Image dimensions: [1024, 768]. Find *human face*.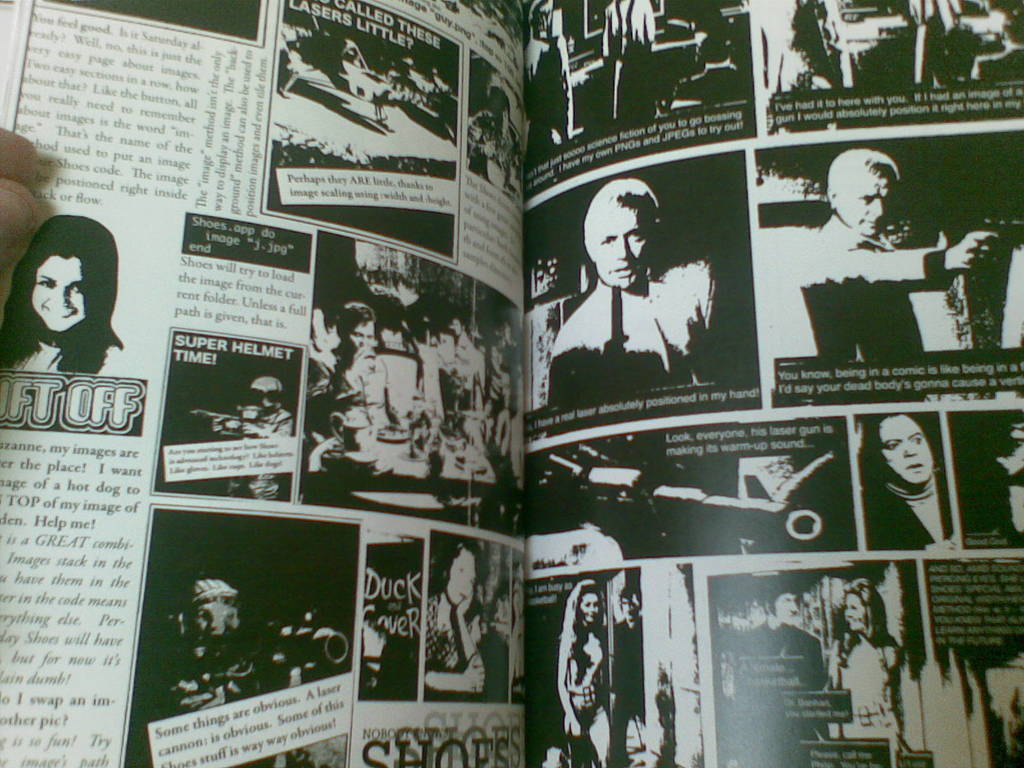
(465, 558, 477, 595).
